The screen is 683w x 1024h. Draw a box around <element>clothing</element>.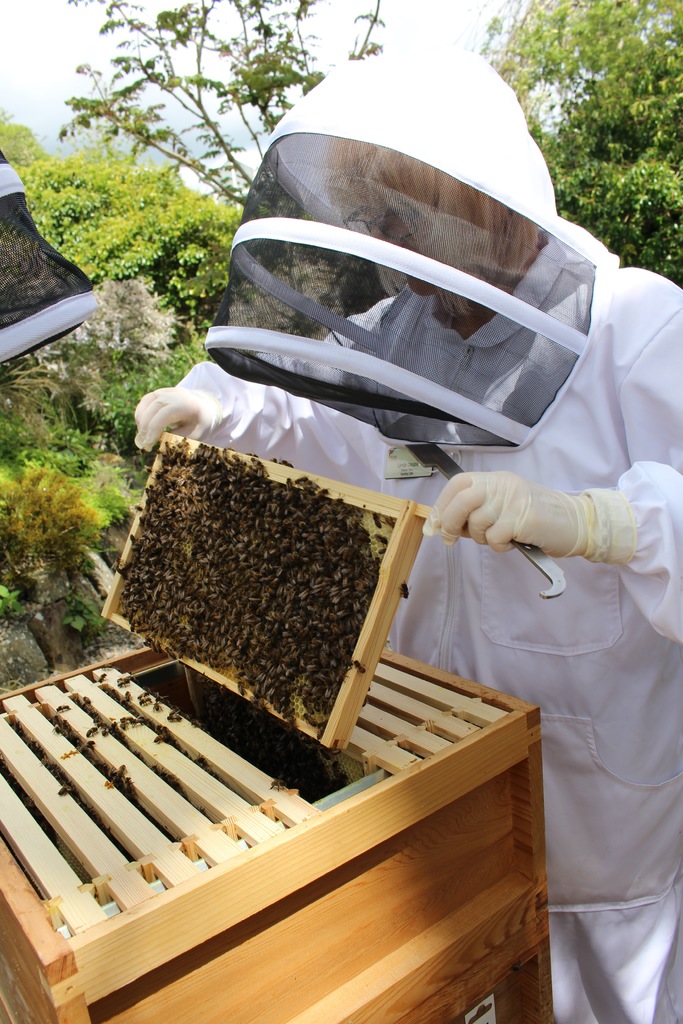
Rect(134, 239, 682, 1023).
